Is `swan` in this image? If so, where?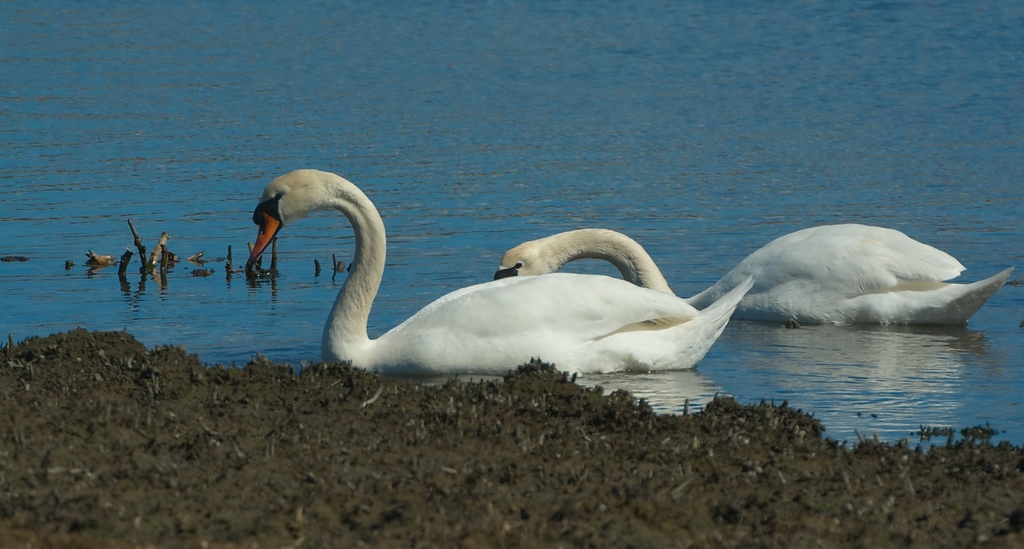
Yes, at bbox=(281, 168, 758, 390).
